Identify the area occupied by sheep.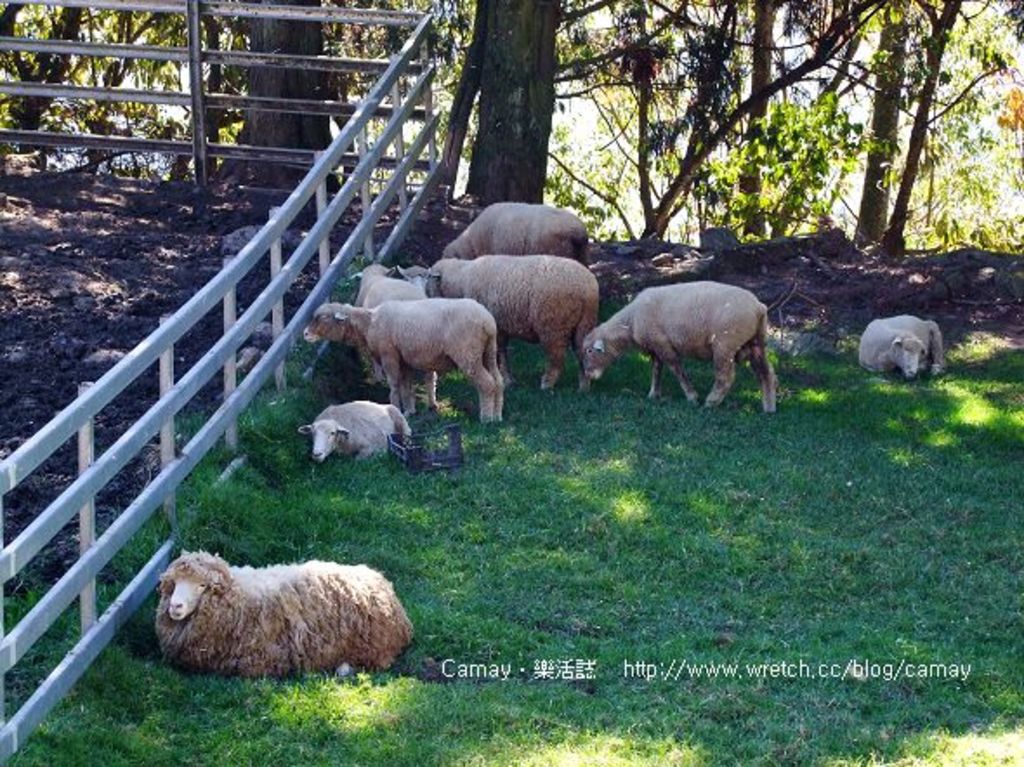
Area: (left=154, top=557, right=417, bottom=666).
